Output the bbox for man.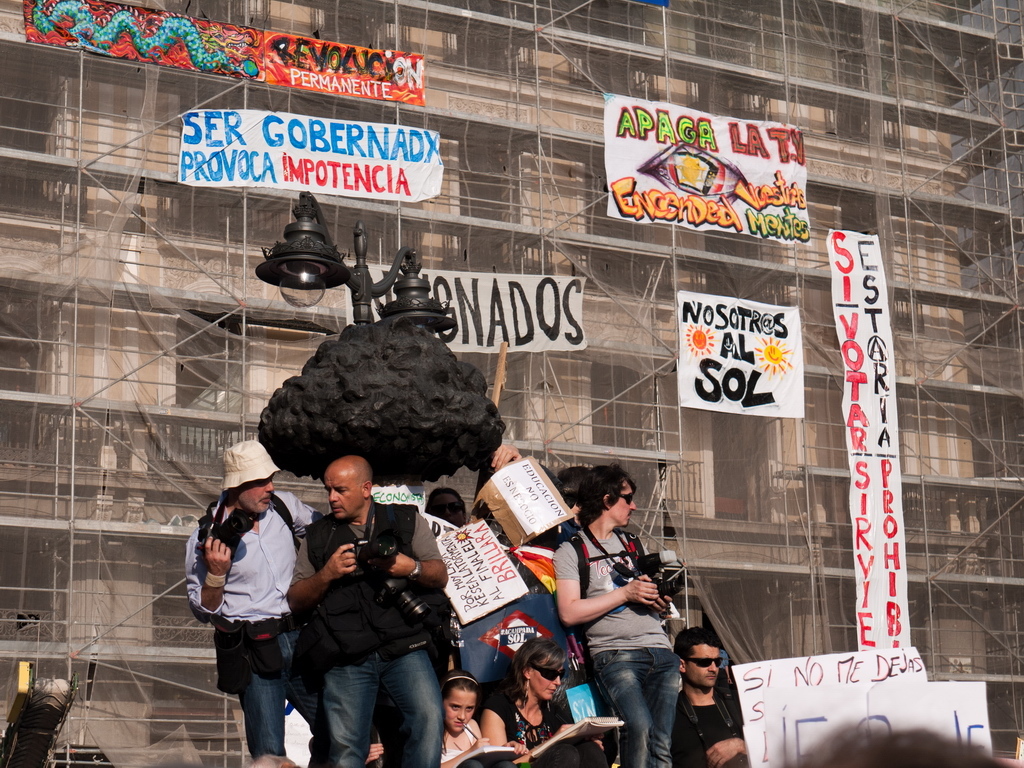
283, 451, 448, 767.
